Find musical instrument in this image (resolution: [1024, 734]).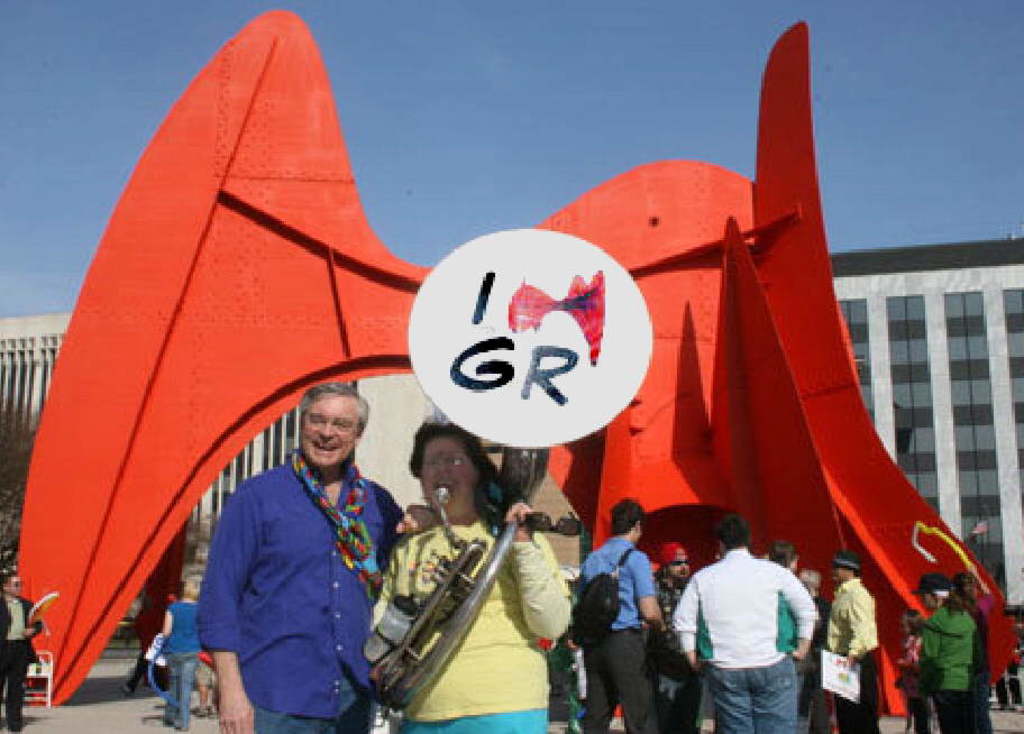
<region>351, 444, 552, 725</region>.
